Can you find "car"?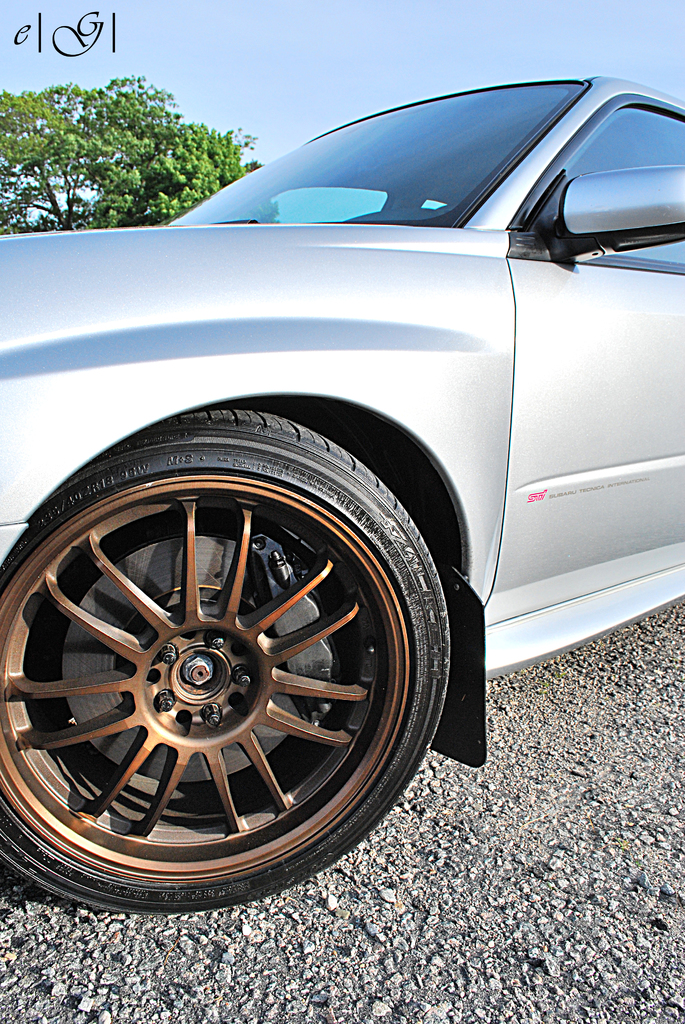
Yes, bounding box: (x1=0, y1=75, x2=684, y2=913).
